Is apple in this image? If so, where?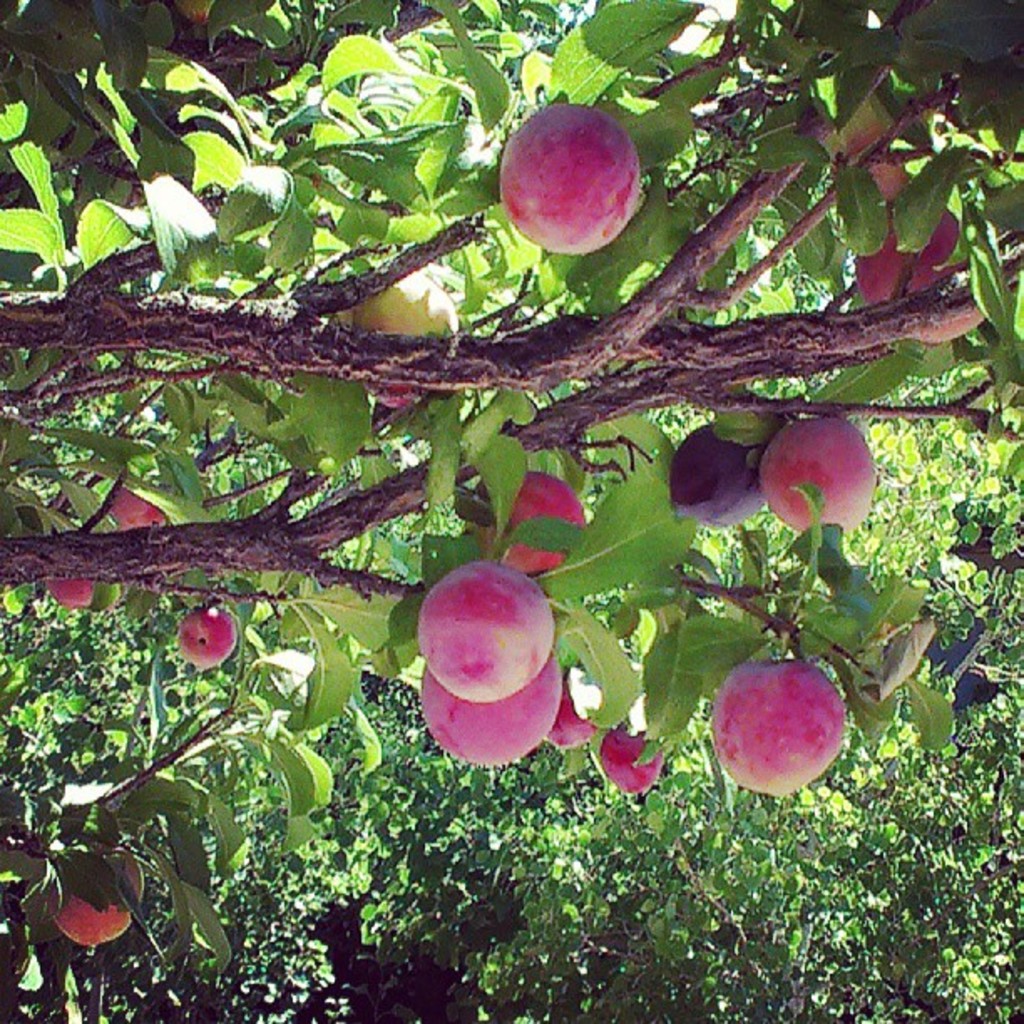
Yes, at x1=766 y1=417 x2=877 y2=532.
